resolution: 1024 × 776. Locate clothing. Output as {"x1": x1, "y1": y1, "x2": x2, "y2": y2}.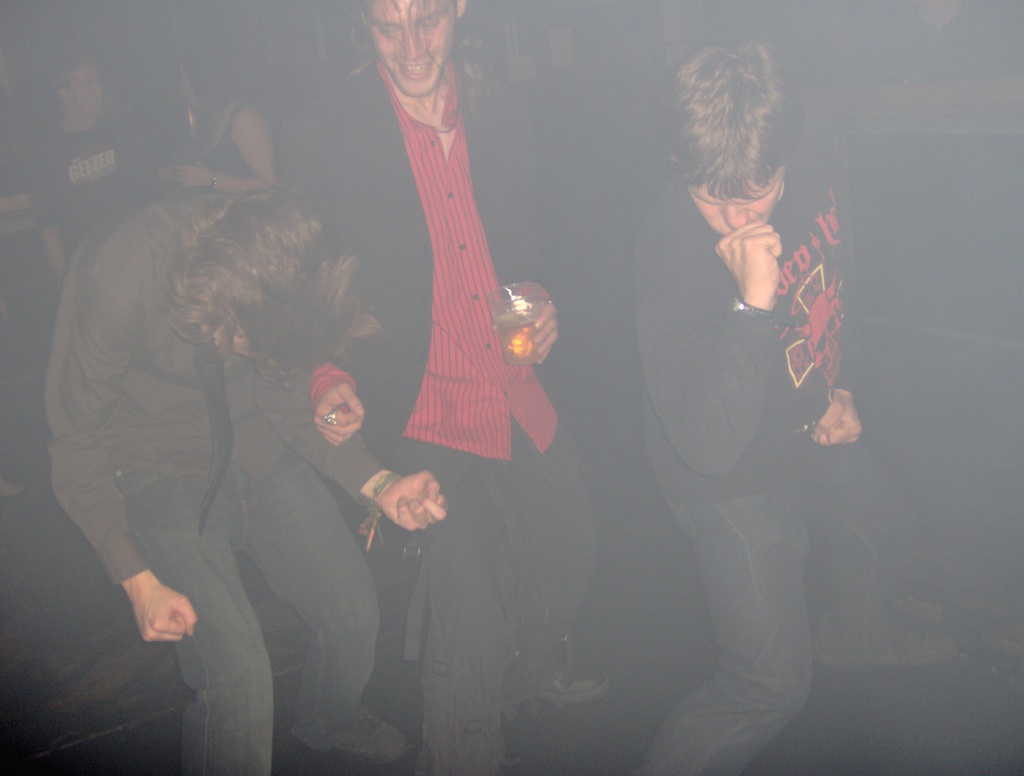
{"x1": 29, "y1": 119, "x2": 146, "y2": 248}.
